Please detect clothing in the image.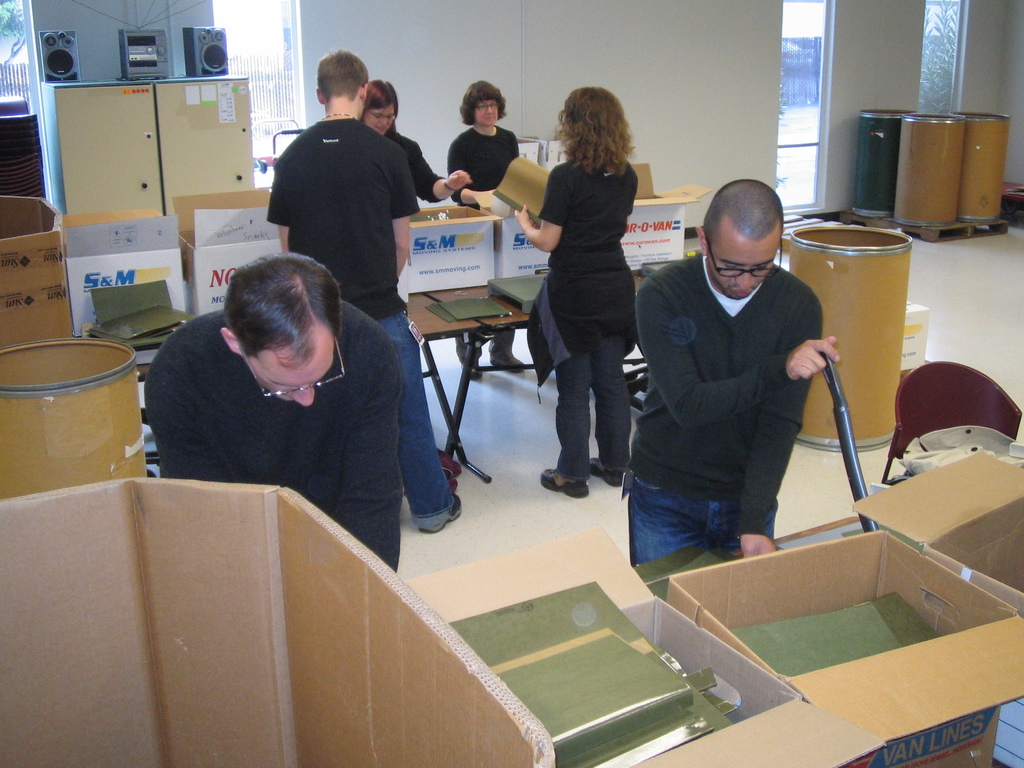
bbox(537, 156, 639, 481).
